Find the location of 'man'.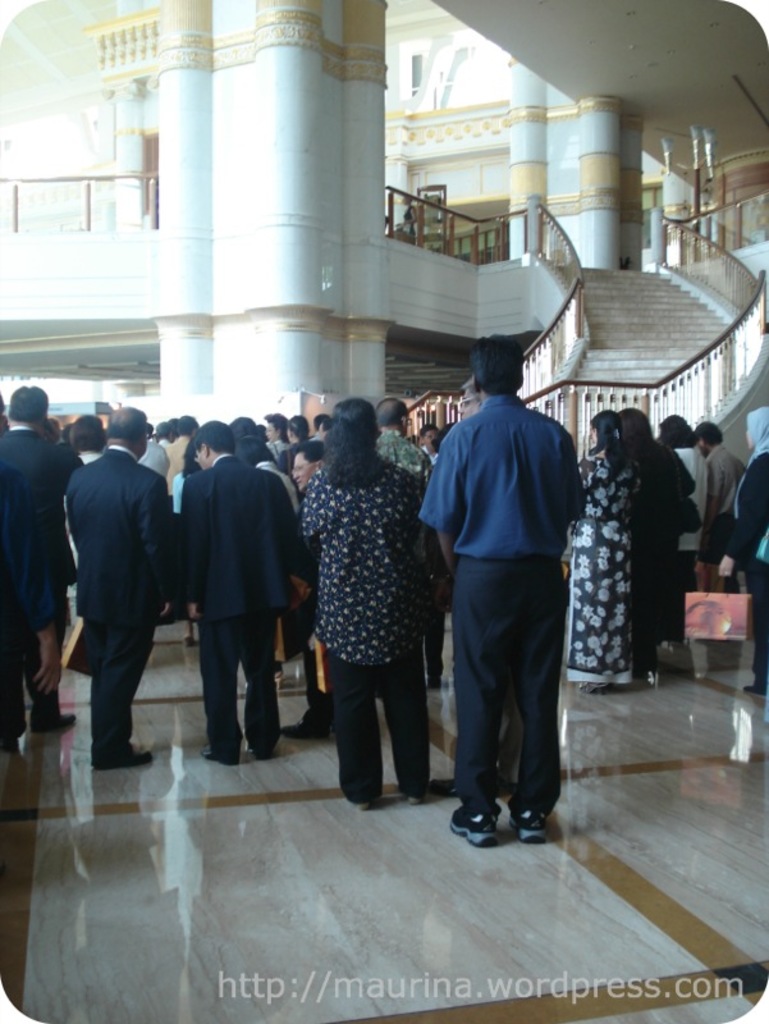
Location: {"x1": 0, "y1": 375, "x2": 81, "y2": 750}.
